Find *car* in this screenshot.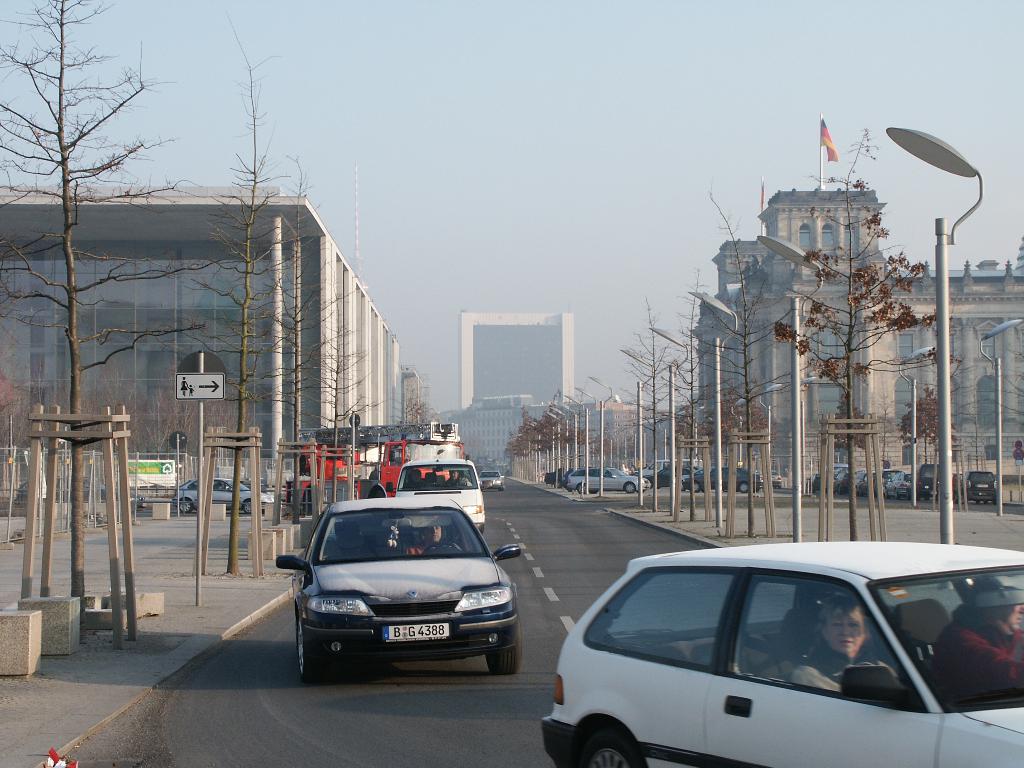
The bounding box for *car* is pyautogui.locateOnScreen(173, 476, 263, 515).
